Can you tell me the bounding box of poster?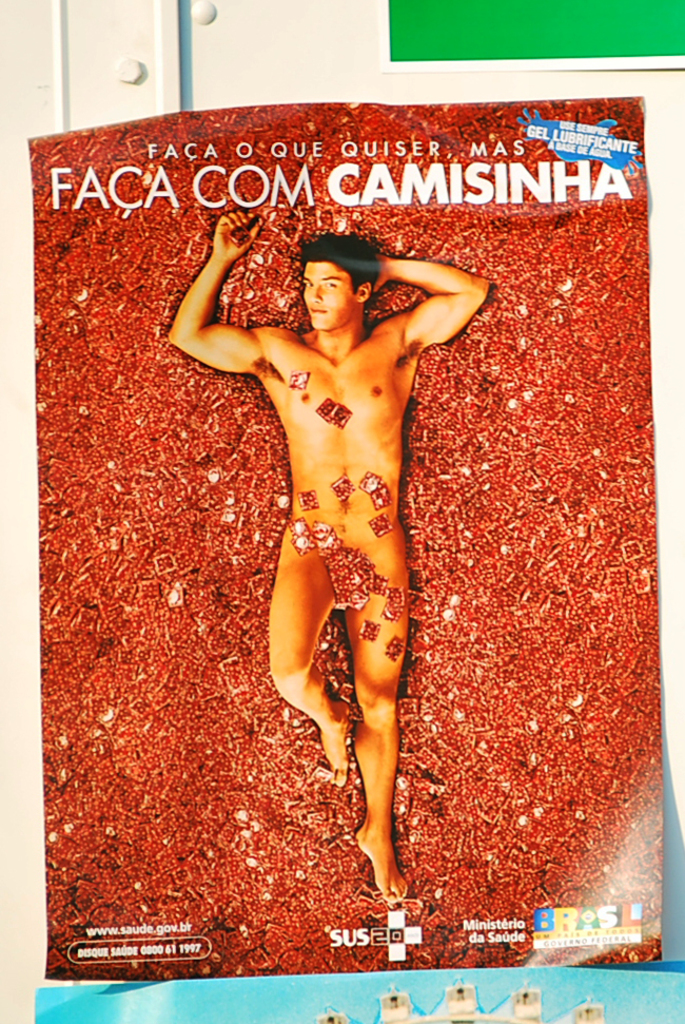
<region>0, 0, 684, 1023</region>.
